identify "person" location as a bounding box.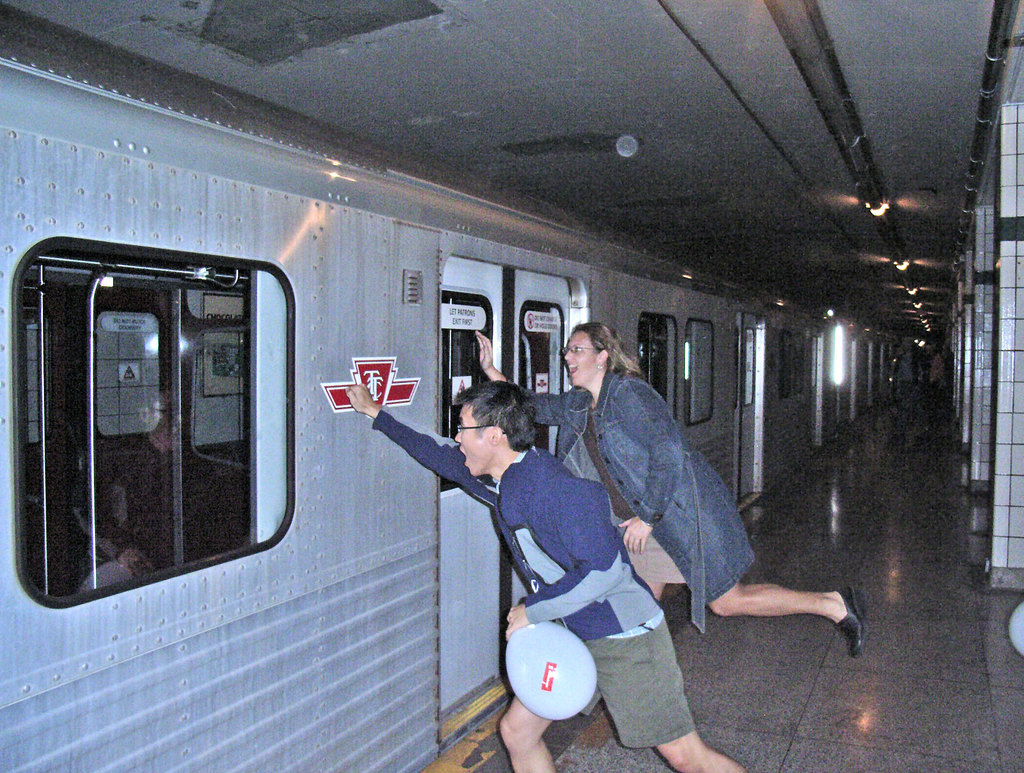
left=476, top=320, right=869, bottom=660.
